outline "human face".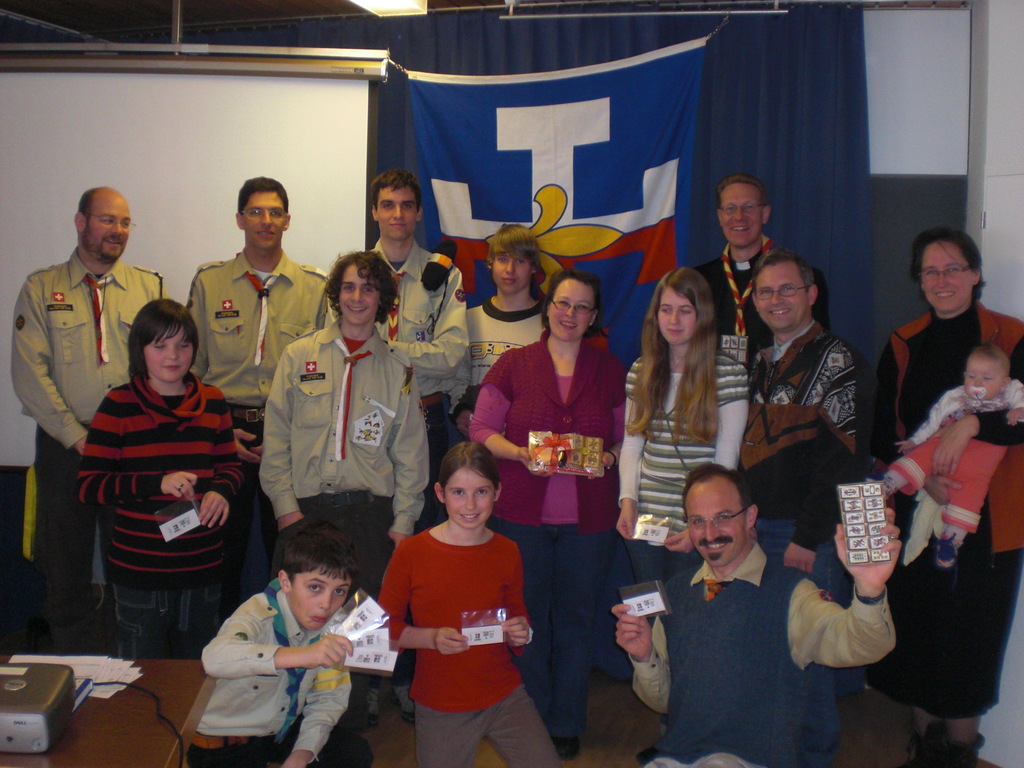
Outline: [x1=145, y1=327, x2=196, y2=383].
